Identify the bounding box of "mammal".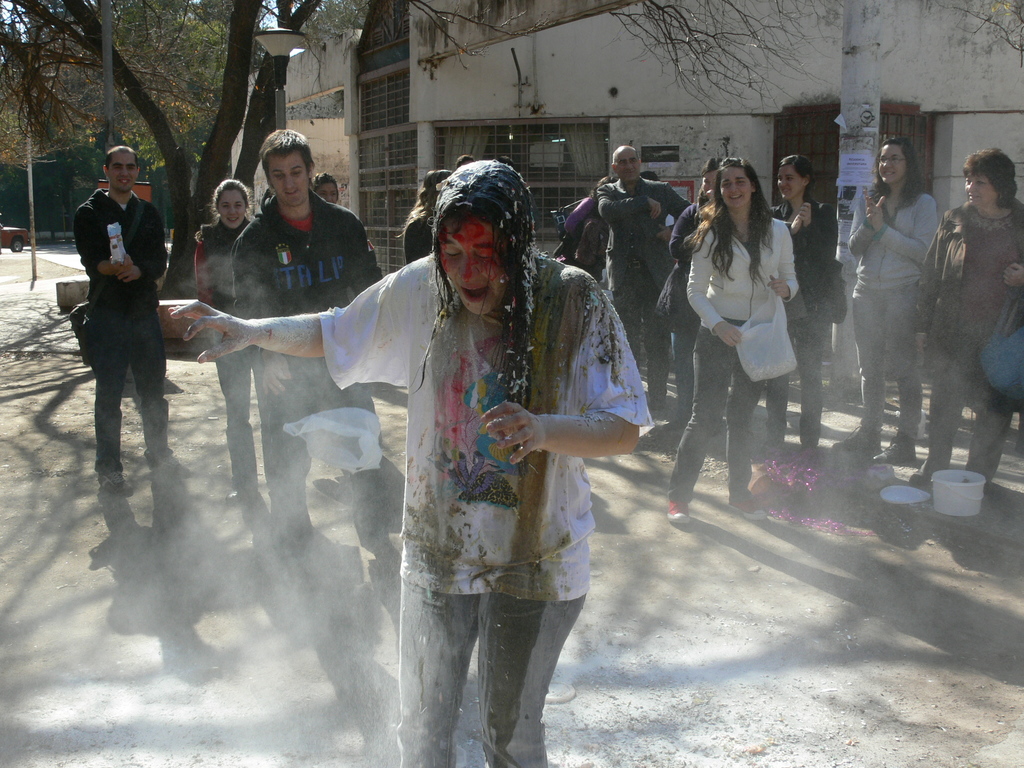
<box>249,189,640,719</box>.
